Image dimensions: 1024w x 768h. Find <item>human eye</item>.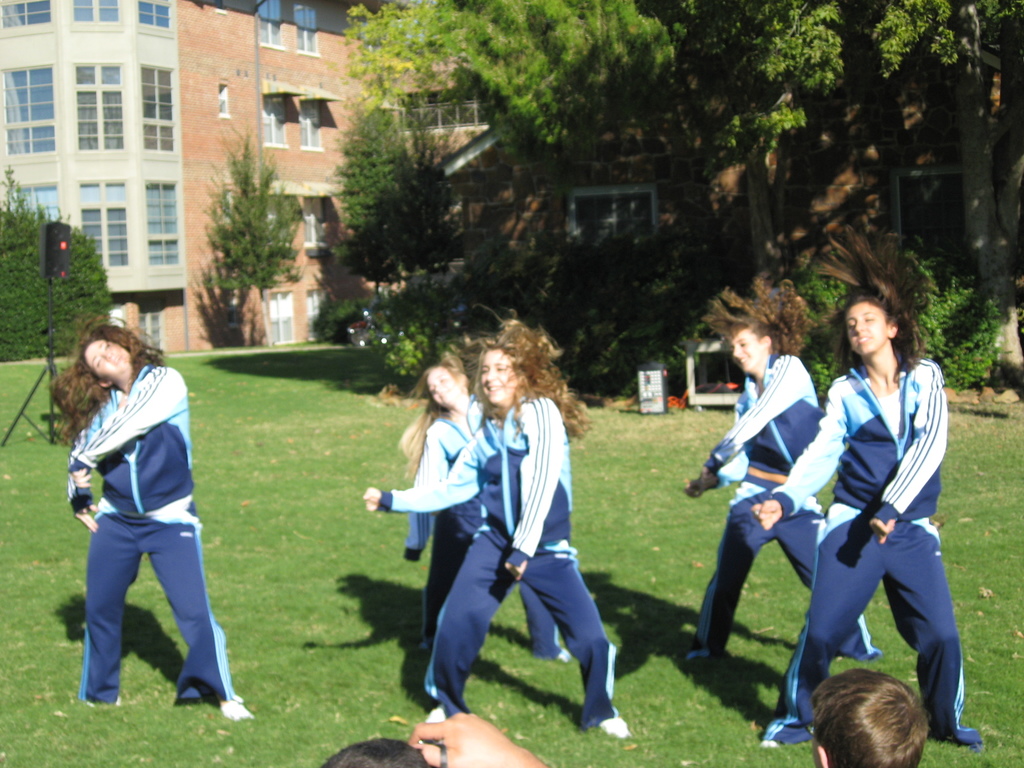
left=860, top=313, right=876, bottom=325.
